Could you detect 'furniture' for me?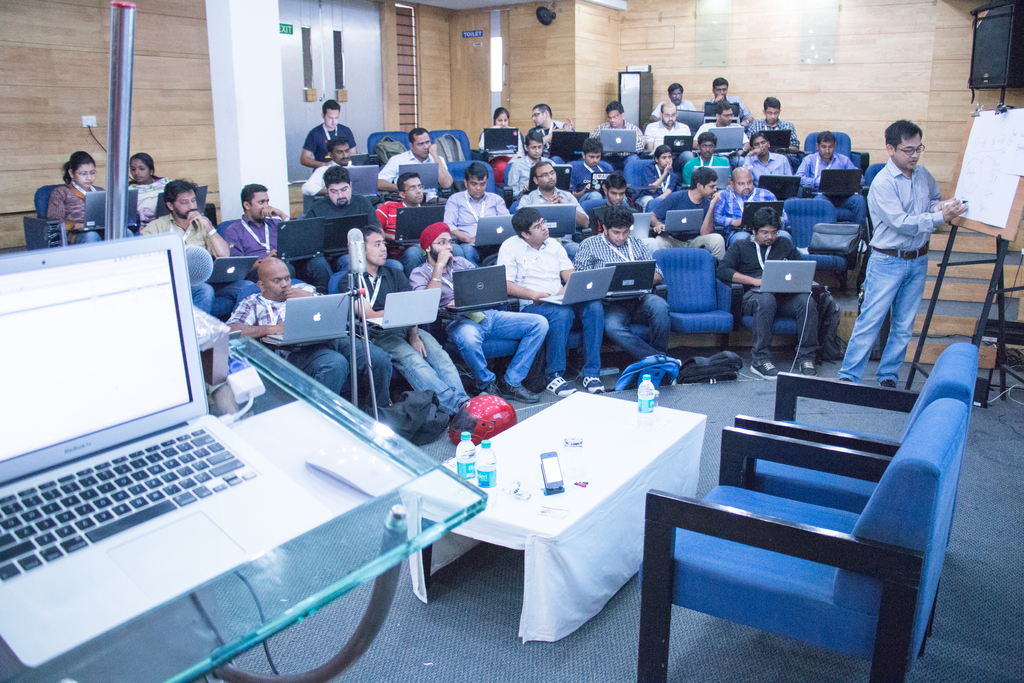
Detection result: <box>647,395,976,682</box>.
